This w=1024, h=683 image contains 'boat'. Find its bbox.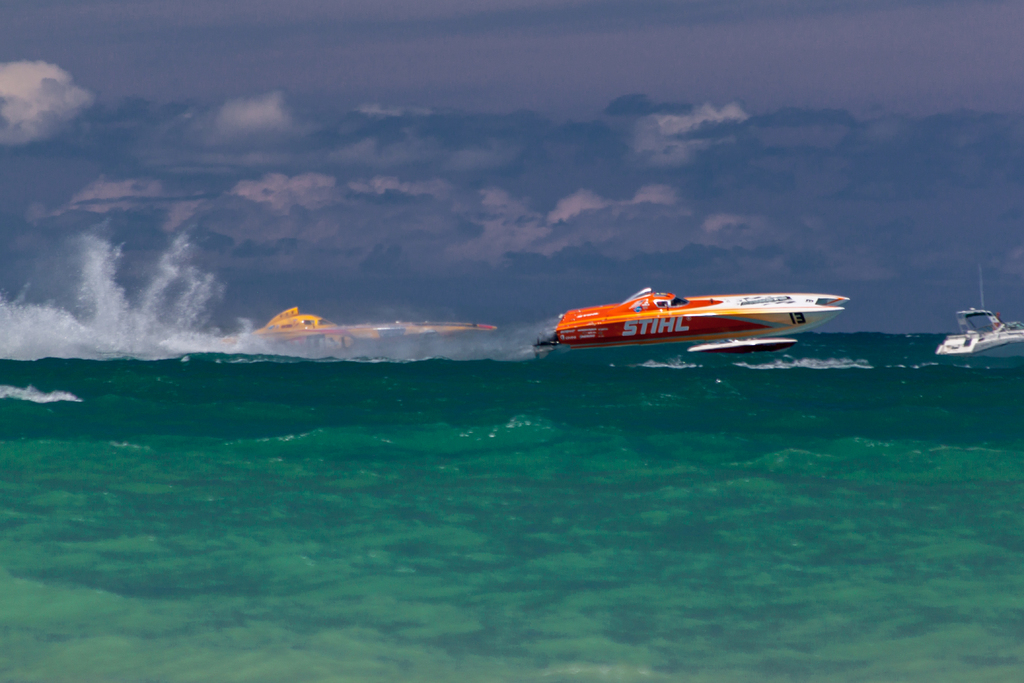
box(934, 270, 1023, 365).
